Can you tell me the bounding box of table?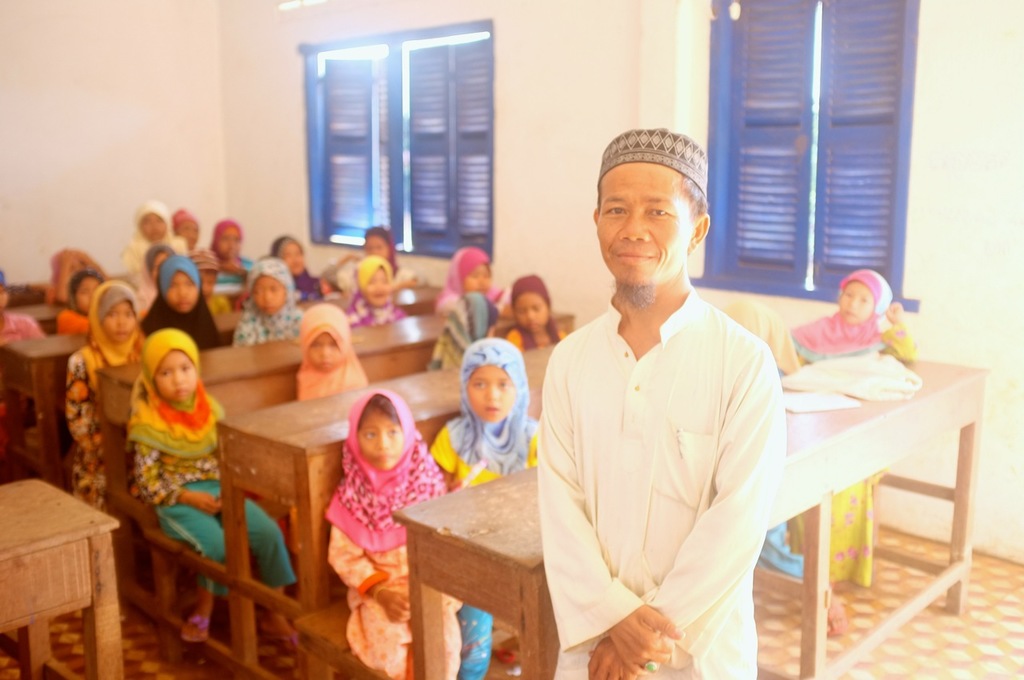
0/466/131/679.
